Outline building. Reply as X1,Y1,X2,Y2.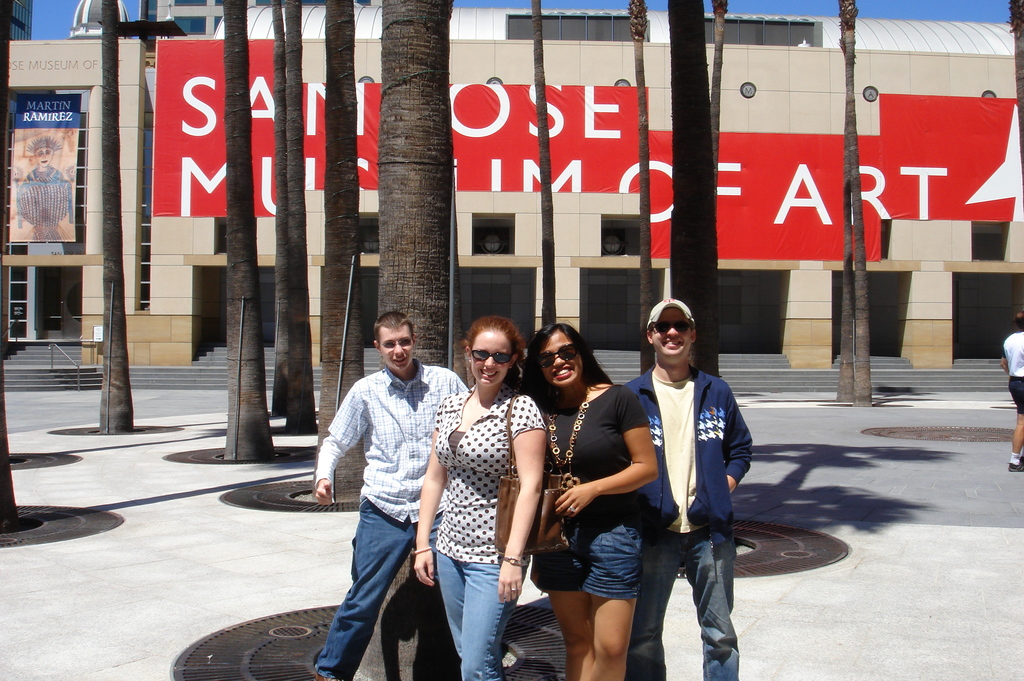
1,0,1023,395.
